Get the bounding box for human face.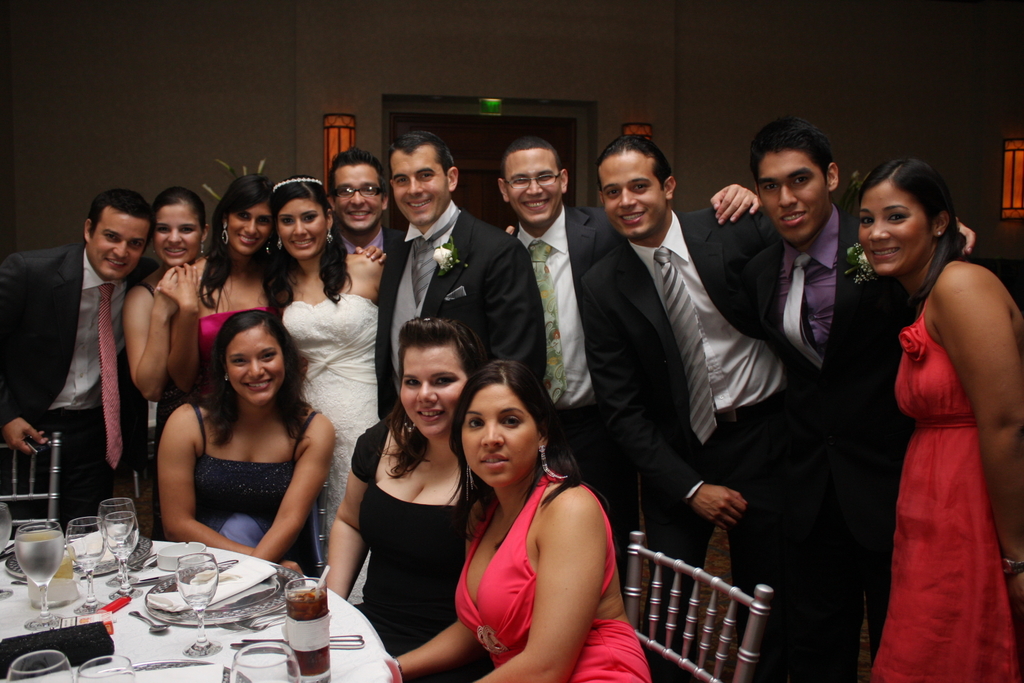
bbox(756, 140, 828, 234).
